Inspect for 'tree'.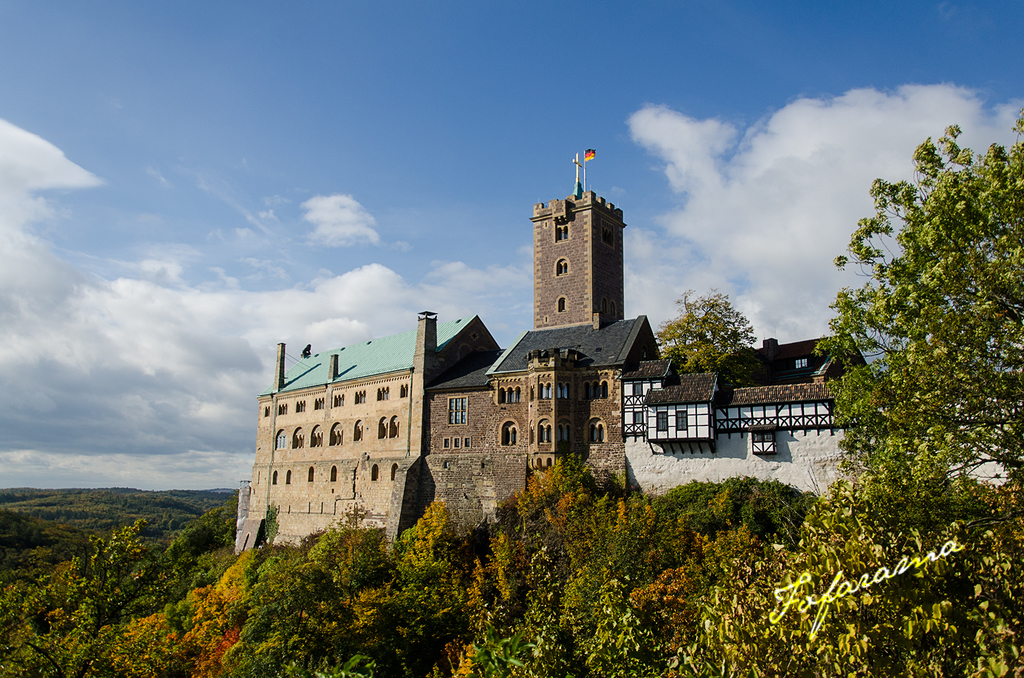
Inspection: select_region(688, 468, 1023, 677).
